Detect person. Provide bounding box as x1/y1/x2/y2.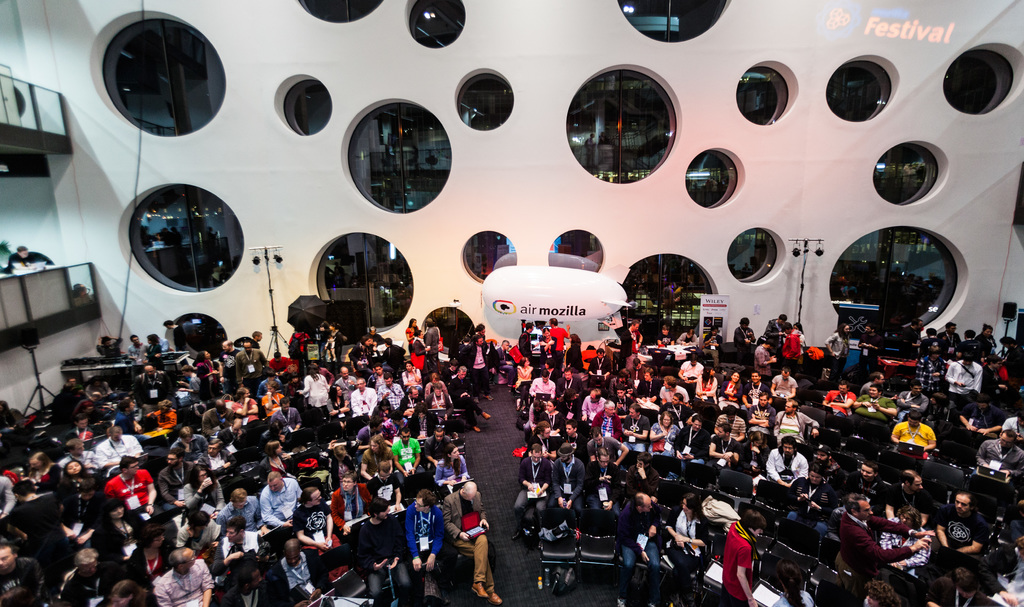
746/394/776/437.
